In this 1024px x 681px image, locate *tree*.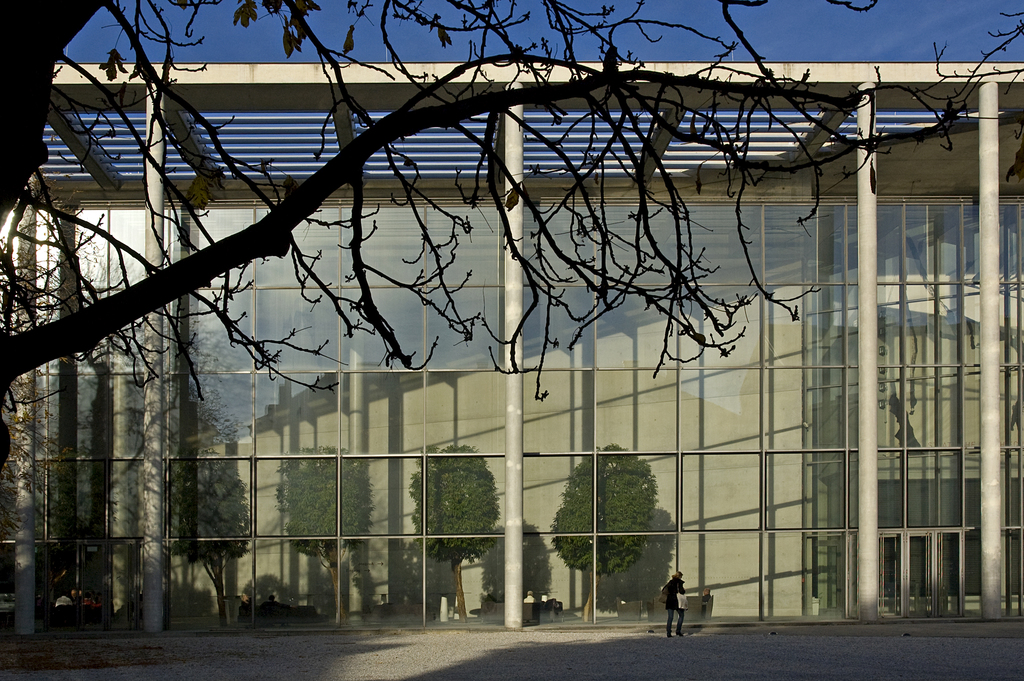
Bounding box: <region>0, 0, 1023, 397</region>.
